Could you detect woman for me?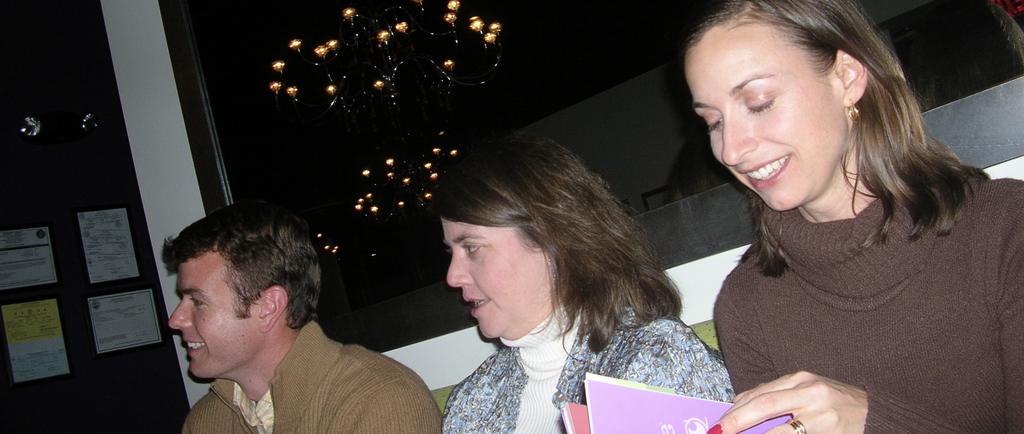
Detection result: BBox(403, 138, 719, 428).
